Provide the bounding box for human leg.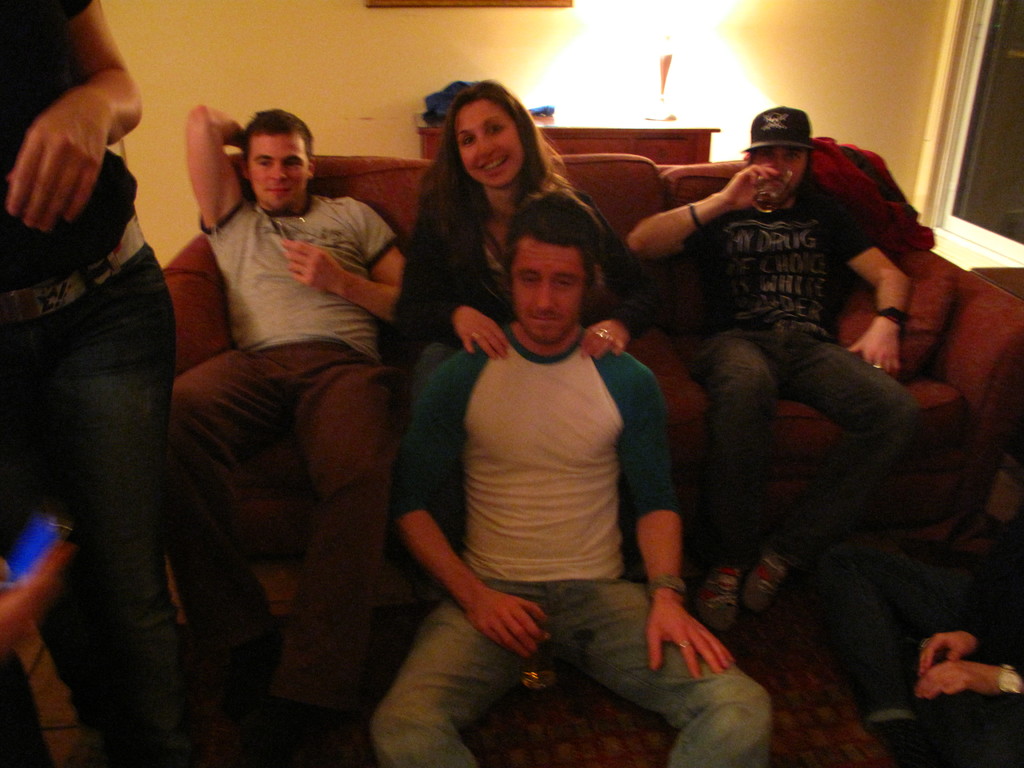
locate(556, 566, 771, 767).
